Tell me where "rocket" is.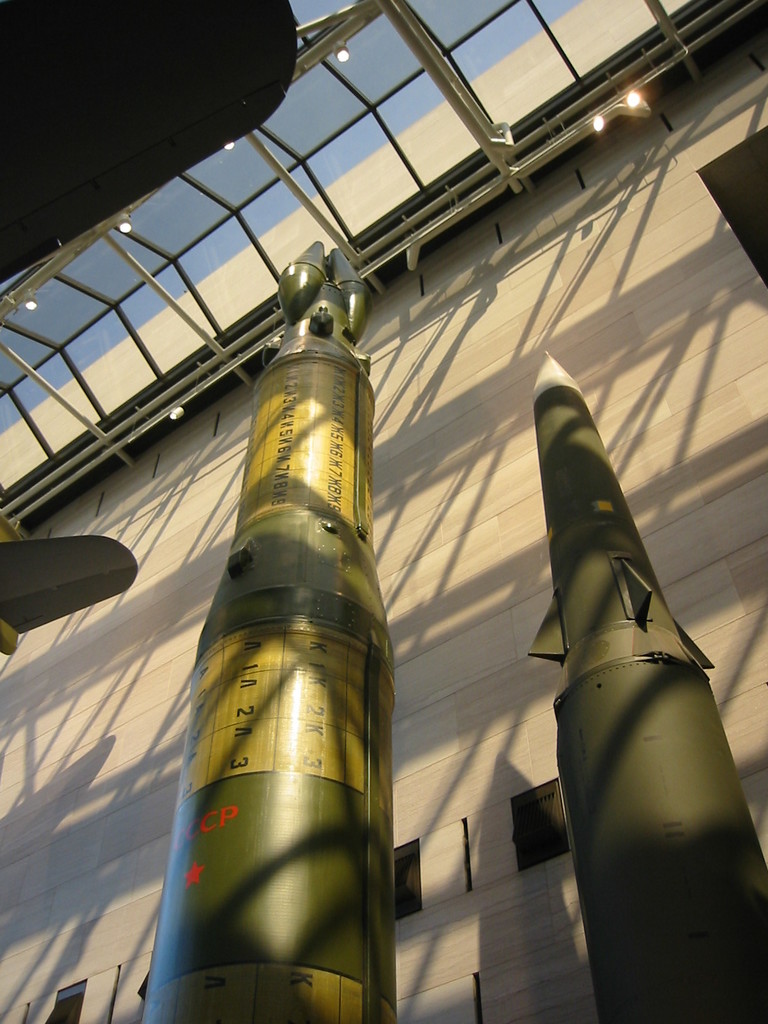
"rocket" is at locate(524, 352, 749, 1023).
